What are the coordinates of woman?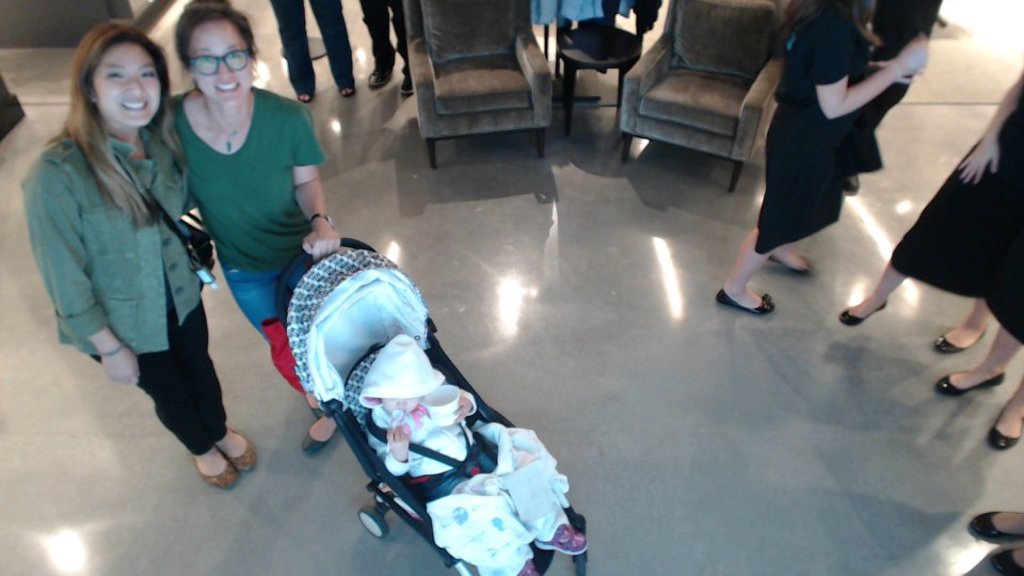
(838,77,1023,357).
